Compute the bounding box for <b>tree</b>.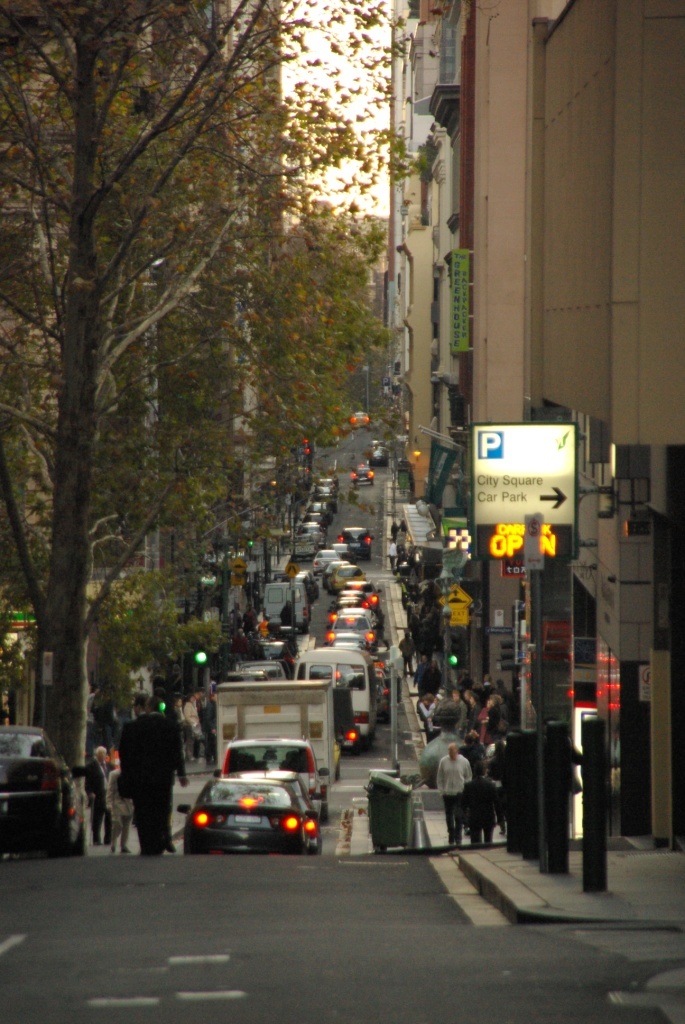
bbox=(0, 0, 385, 847).
